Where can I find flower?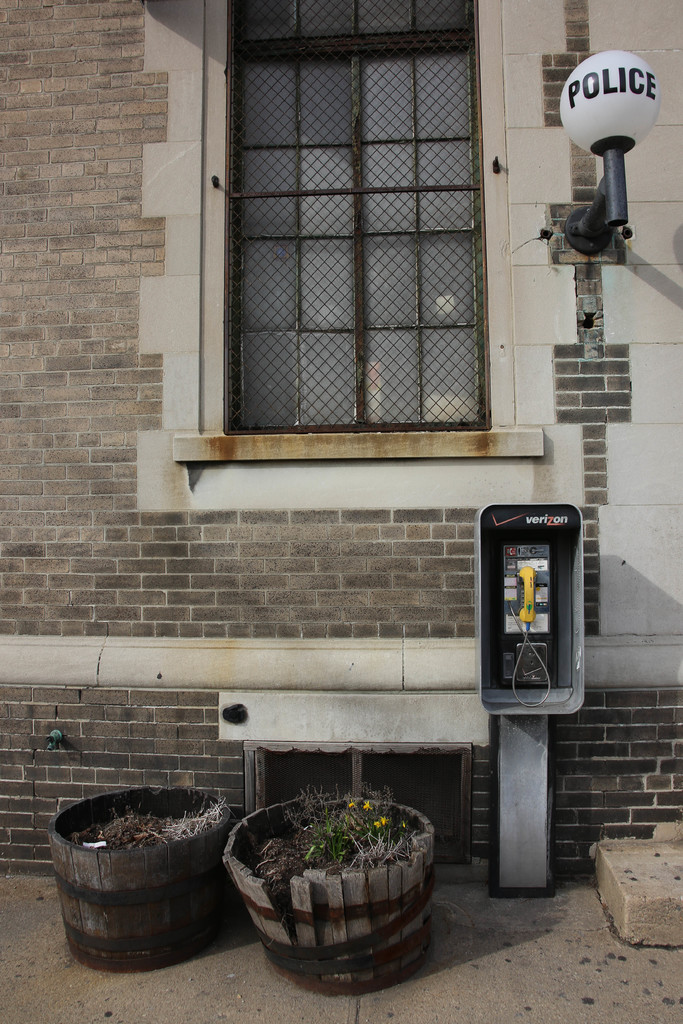
You can find it at x1=364, y1=797, x2=376, y2=814.
